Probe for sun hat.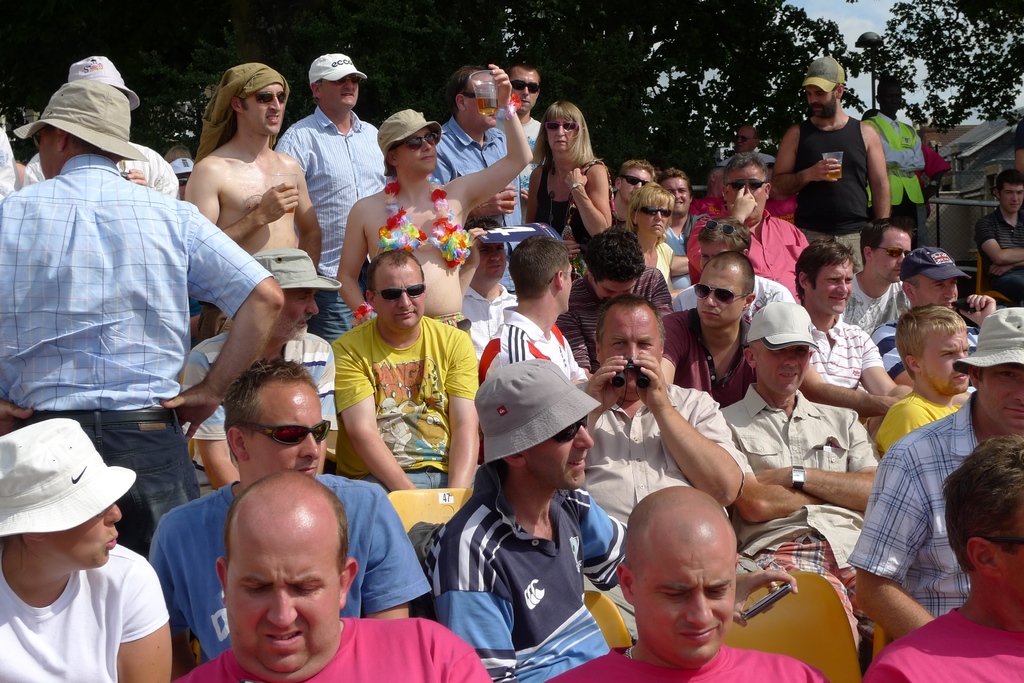
Probe result: [x1=745, y1=295, x2=819, y2=351].
